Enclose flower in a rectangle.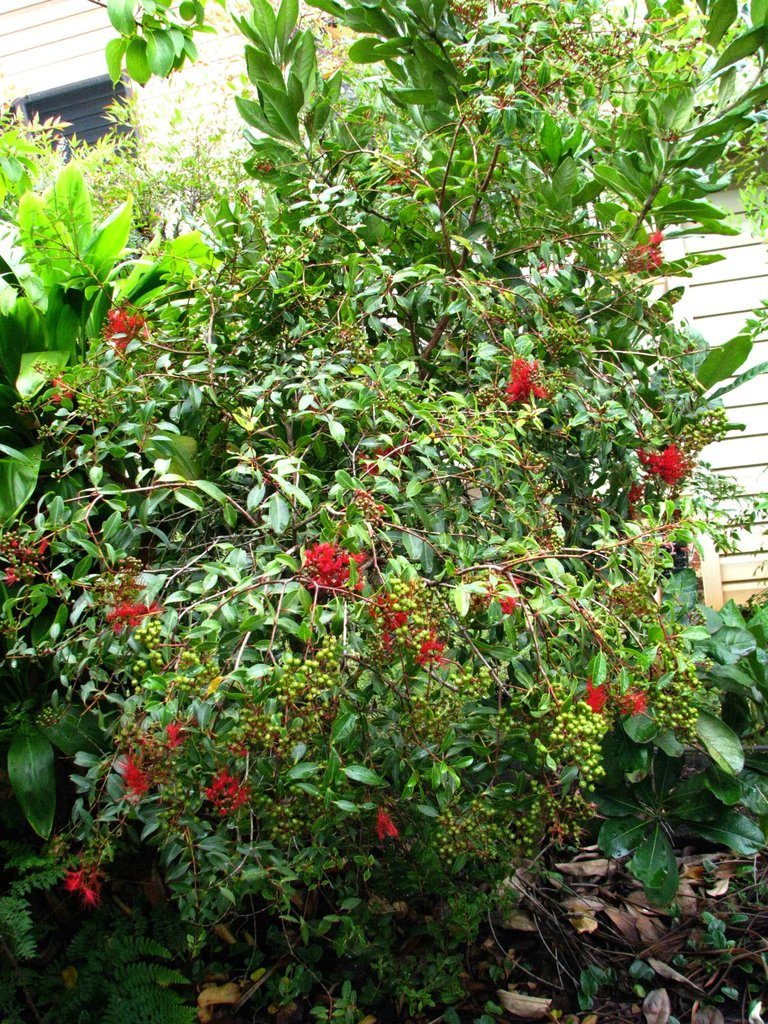
(left=67, top=860, right=103, bottom=906).
